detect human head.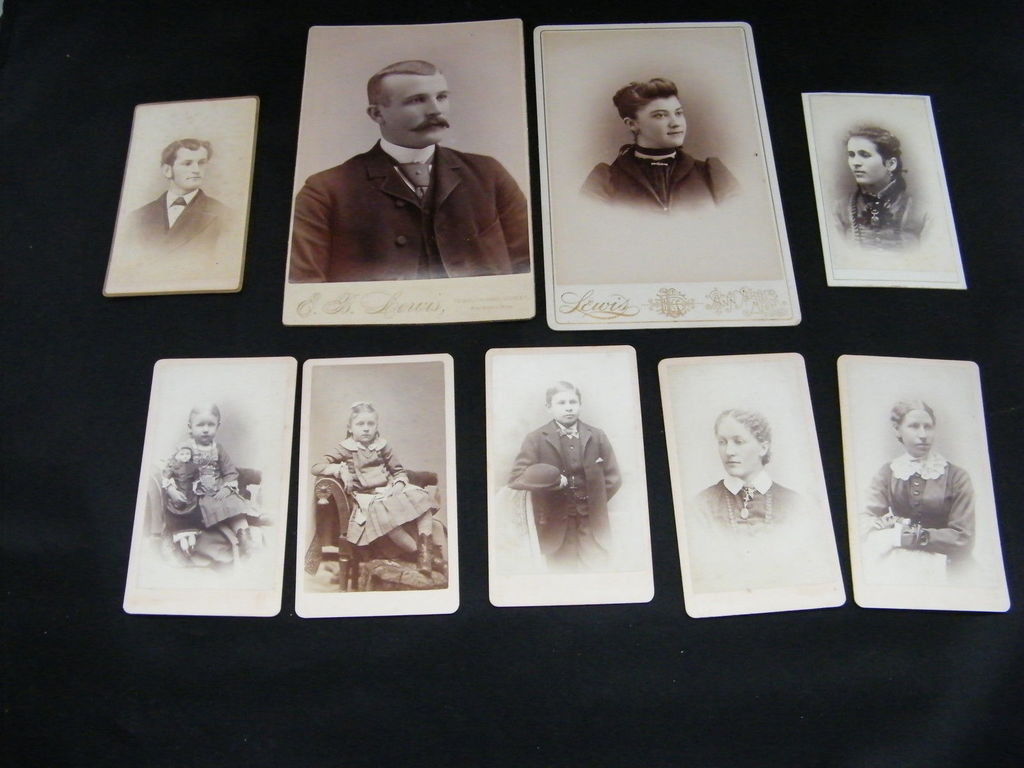
Detected at bbox(545, 380, 580, 426).
